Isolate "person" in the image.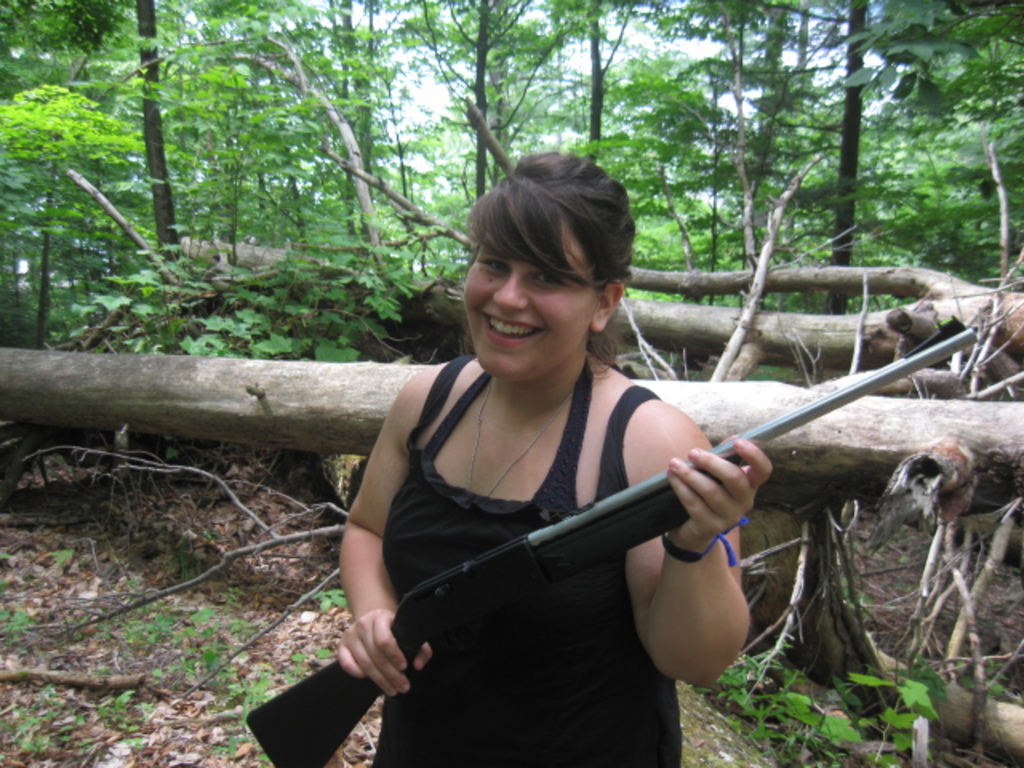
Isolated region: {"left": 336, "top": 154, "right": 776, "bottom": 766}.
